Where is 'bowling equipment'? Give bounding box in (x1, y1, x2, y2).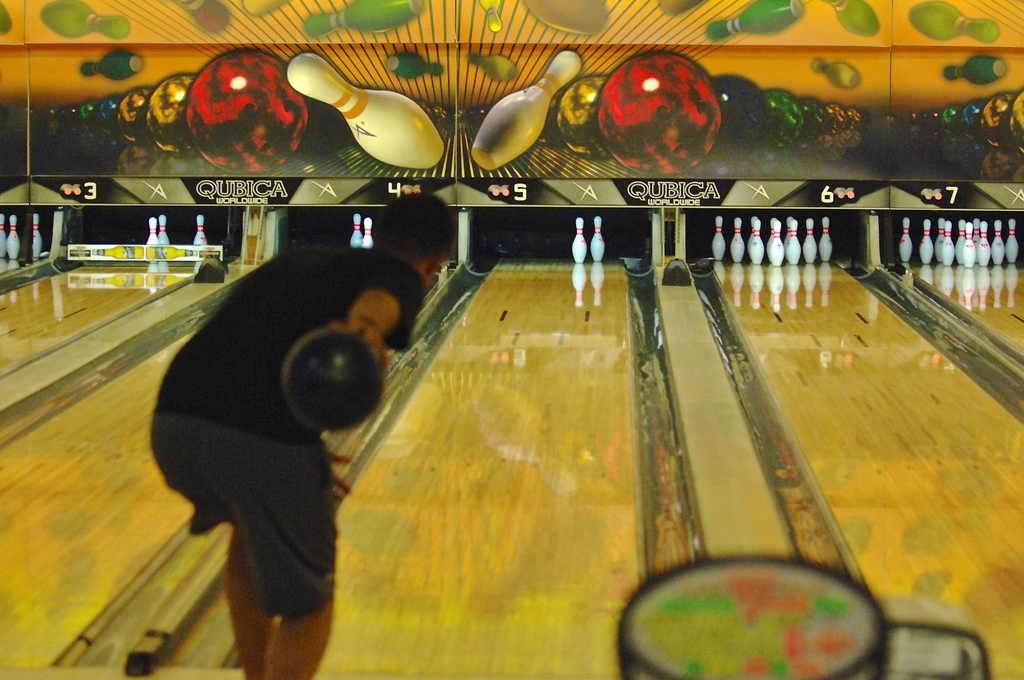
(568, 216, 591, 269).
